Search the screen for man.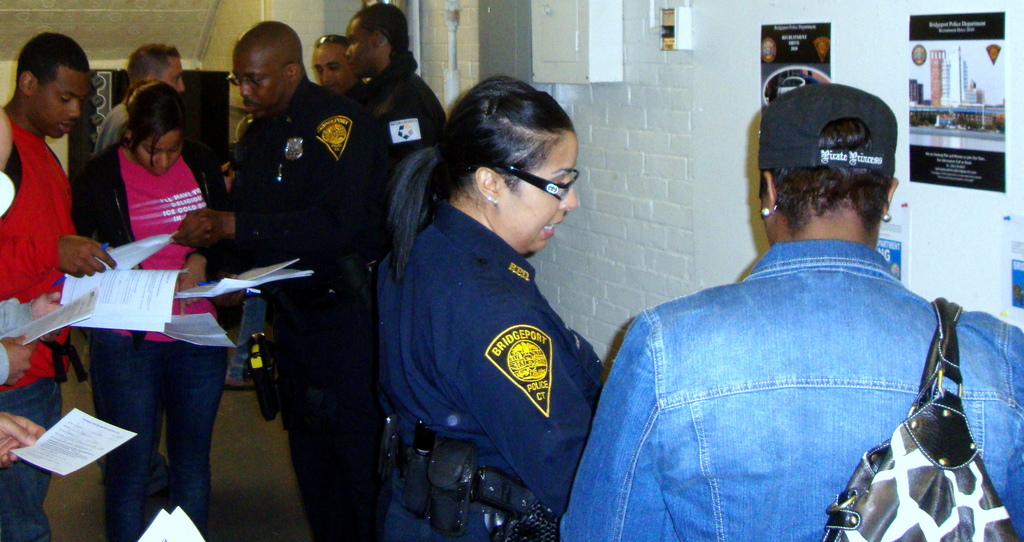
Found at locate(309, 29, 360, 98).
